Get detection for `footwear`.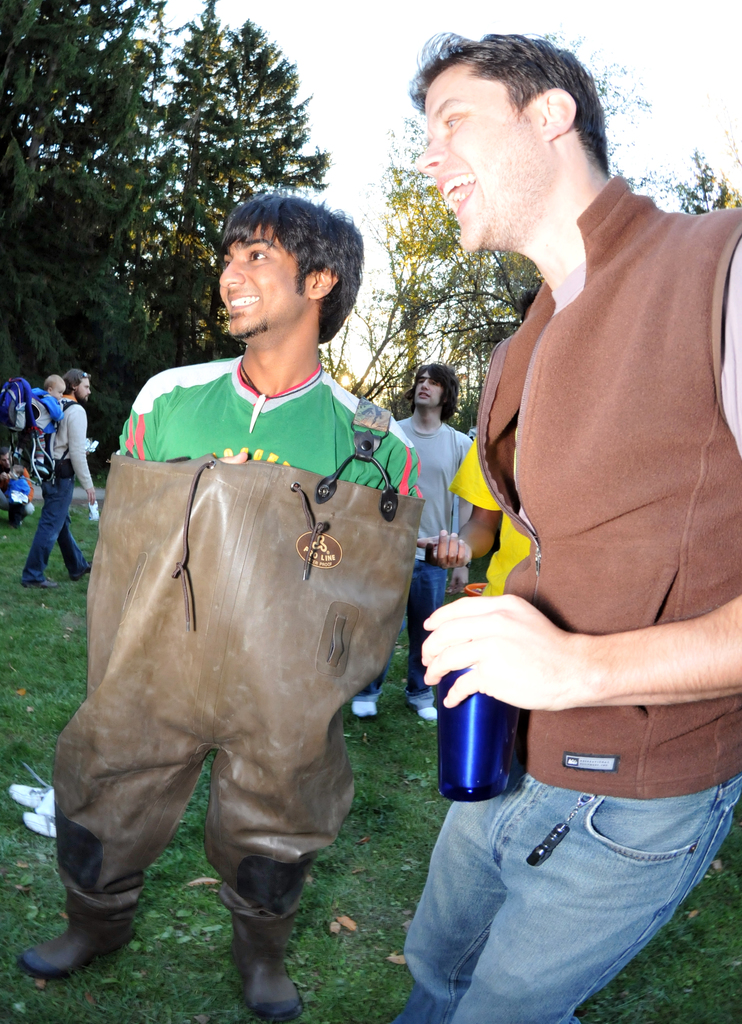
Detection: [72, 559, 91, 580].
